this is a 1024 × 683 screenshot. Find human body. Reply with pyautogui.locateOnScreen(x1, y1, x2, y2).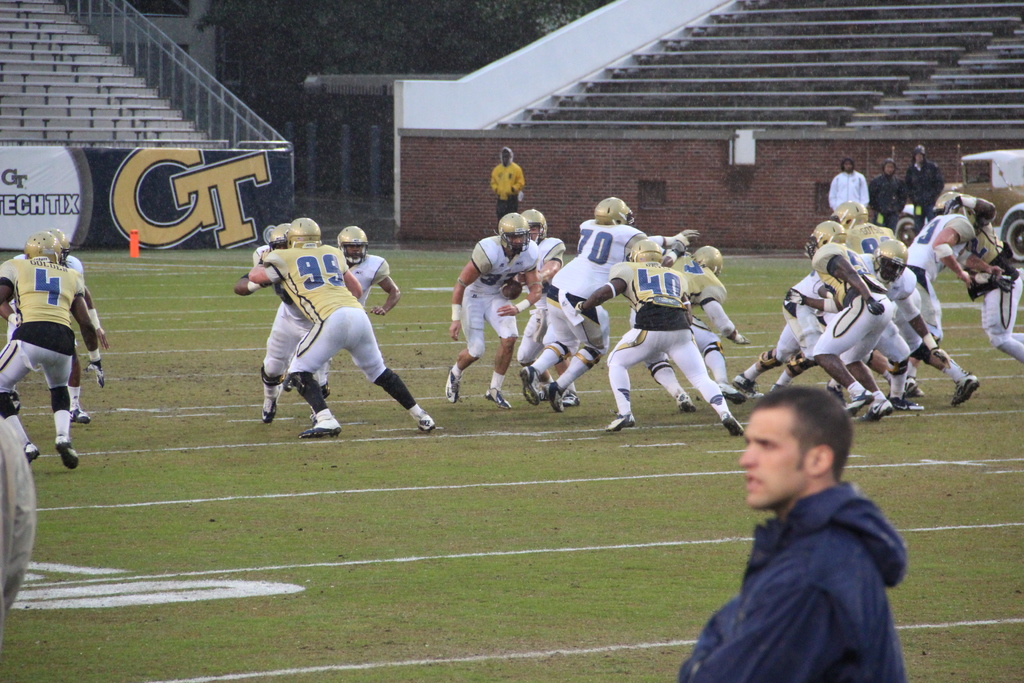
pyautogui.locateOnScreen(731, 199, 982, 422).
